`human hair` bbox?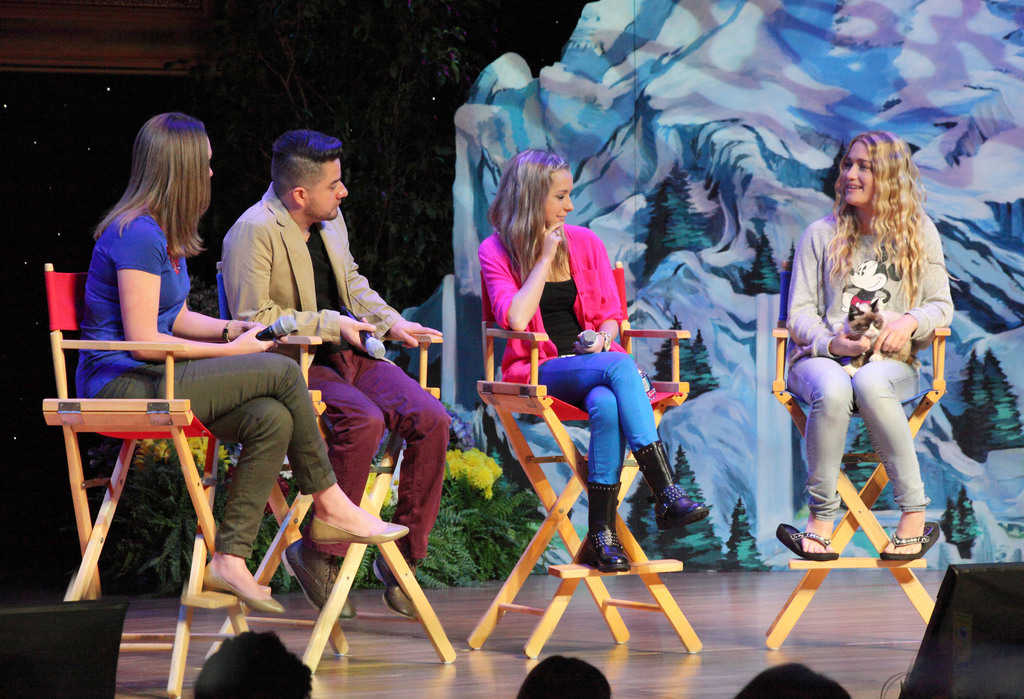
bbox=(820, 129, 935, 341)
